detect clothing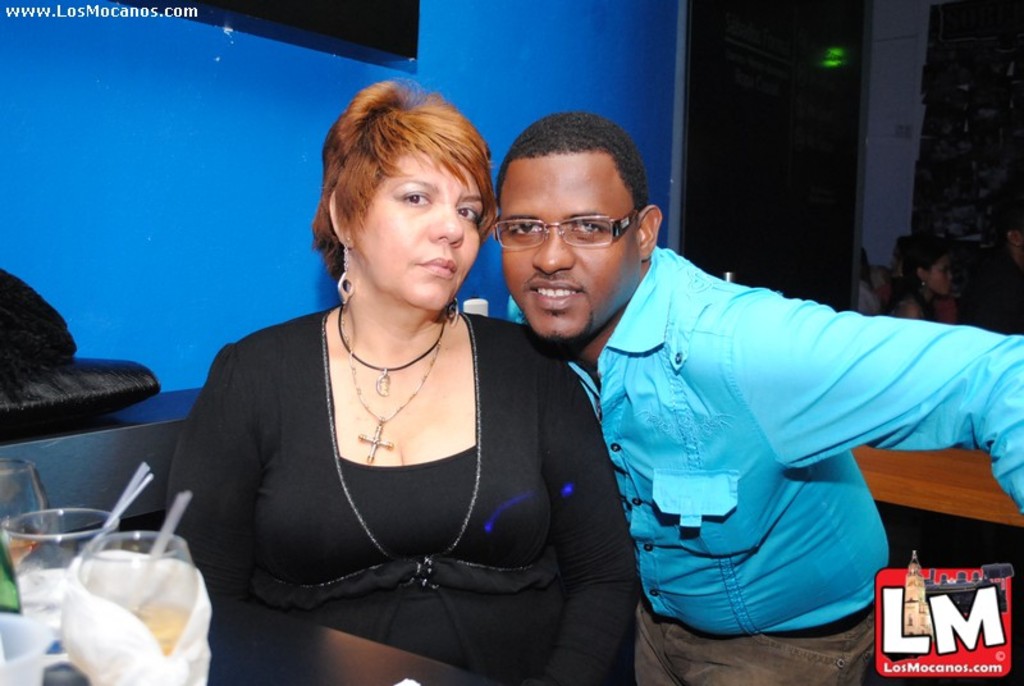
detection(178, 276, 579, 660)
